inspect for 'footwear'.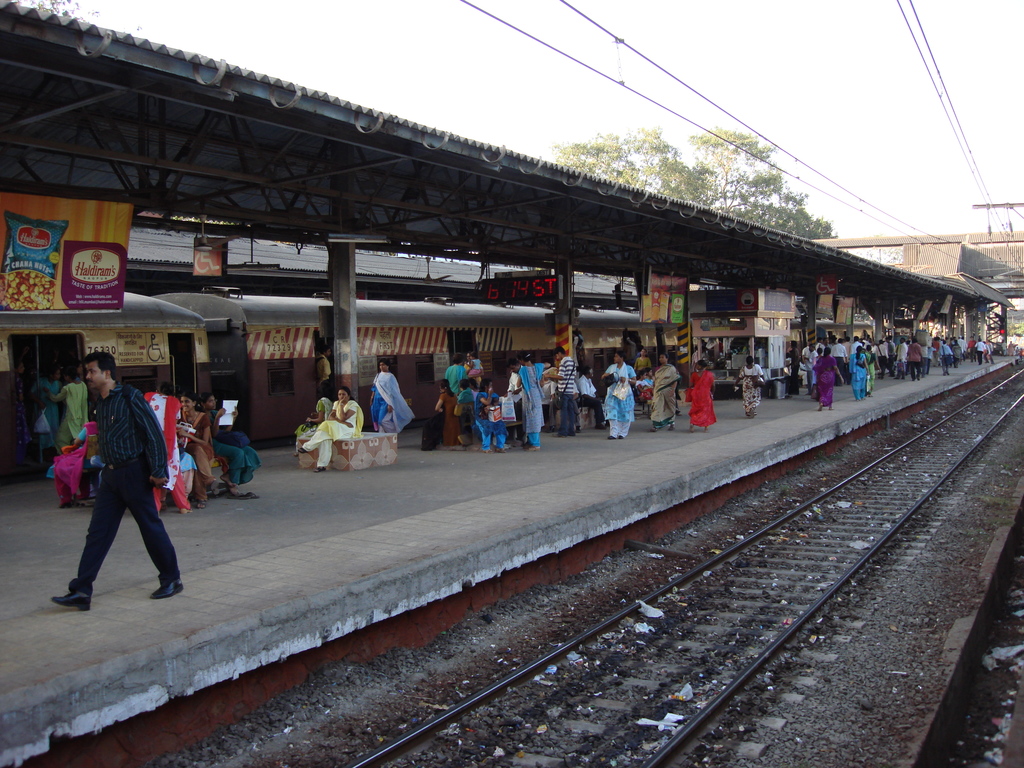
Inspection: left=651, top=427, right=657, bottom=431.
